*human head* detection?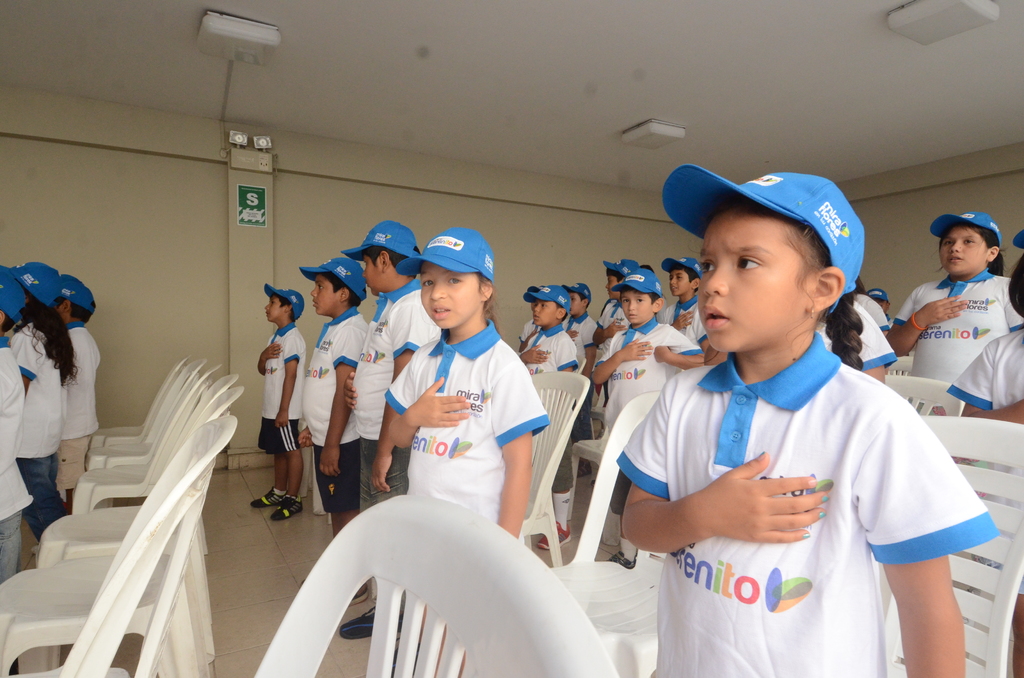
534:288:566:325
